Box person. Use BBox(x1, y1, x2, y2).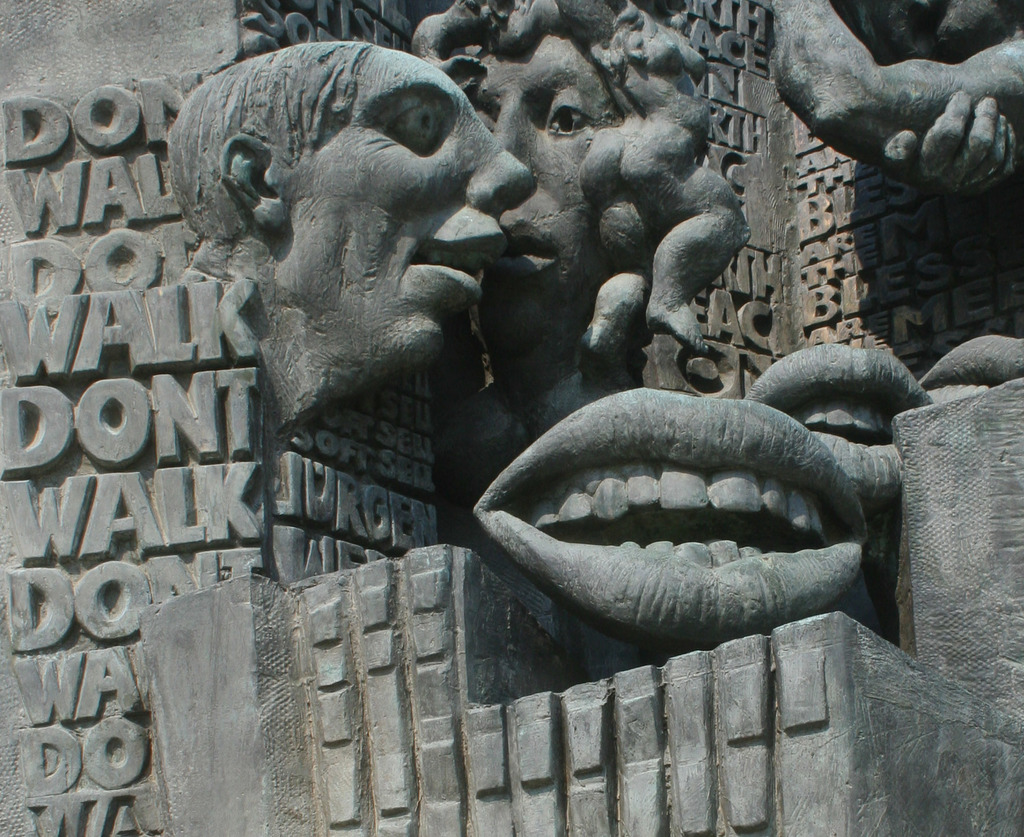
BBox(409, 0, 746, 416).
